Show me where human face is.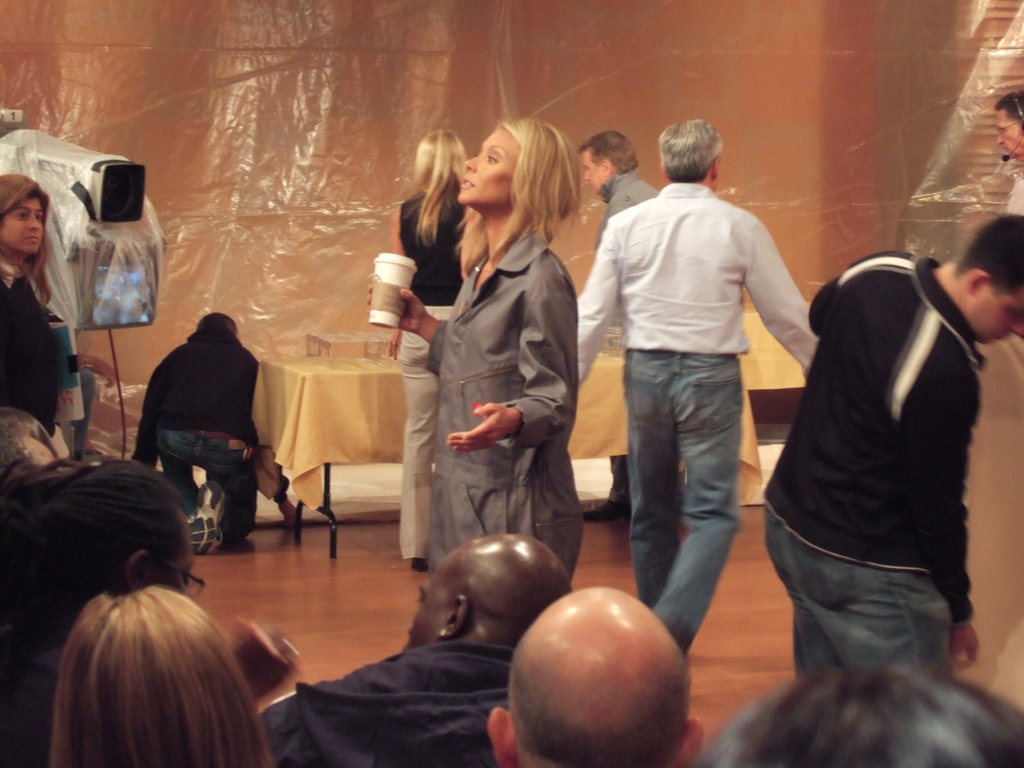
human face is at [582, 152, 604, 191].
